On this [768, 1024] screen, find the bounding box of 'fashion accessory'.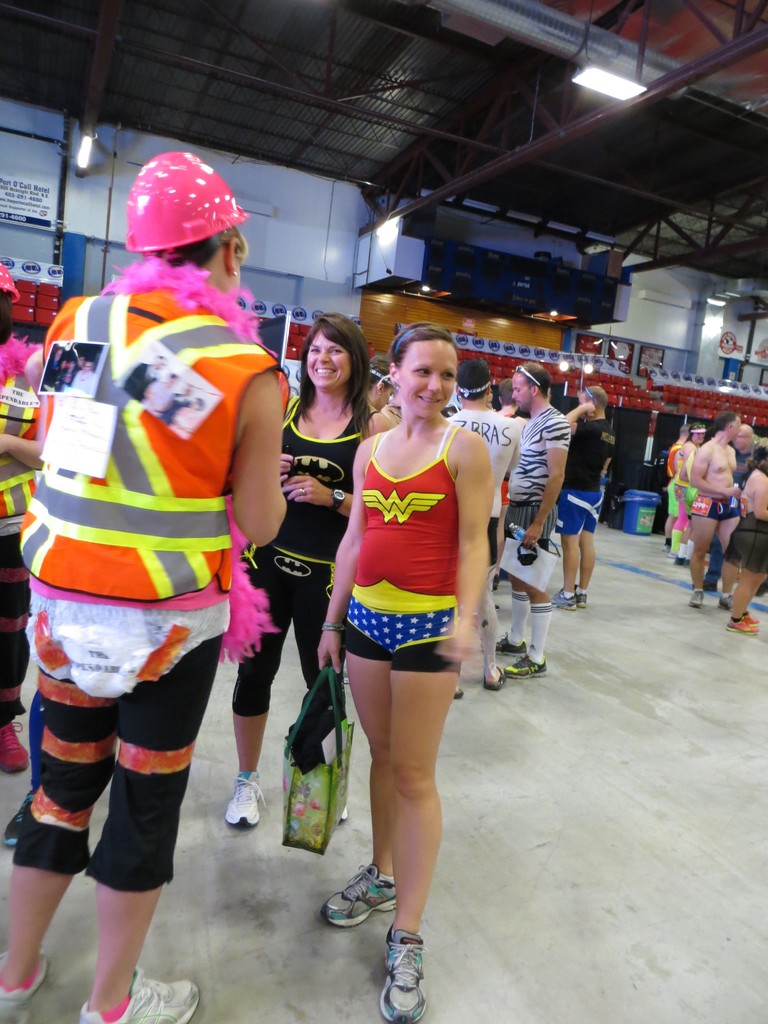
Bounding box: <region>322, 855, 399, 927</region>.
